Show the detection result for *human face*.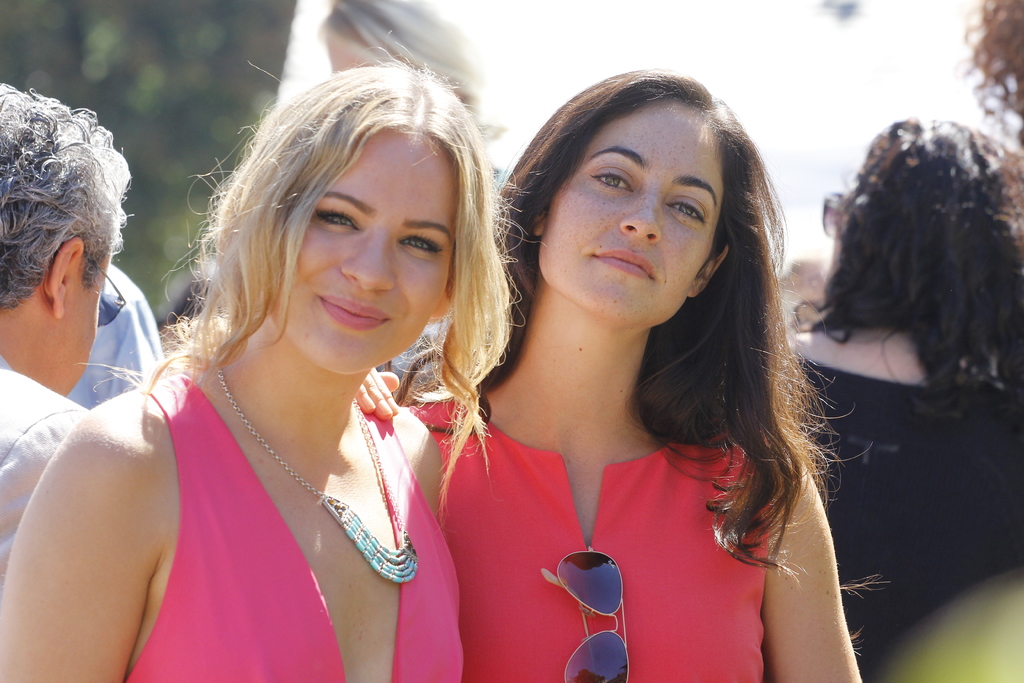
253 128 463 381.
